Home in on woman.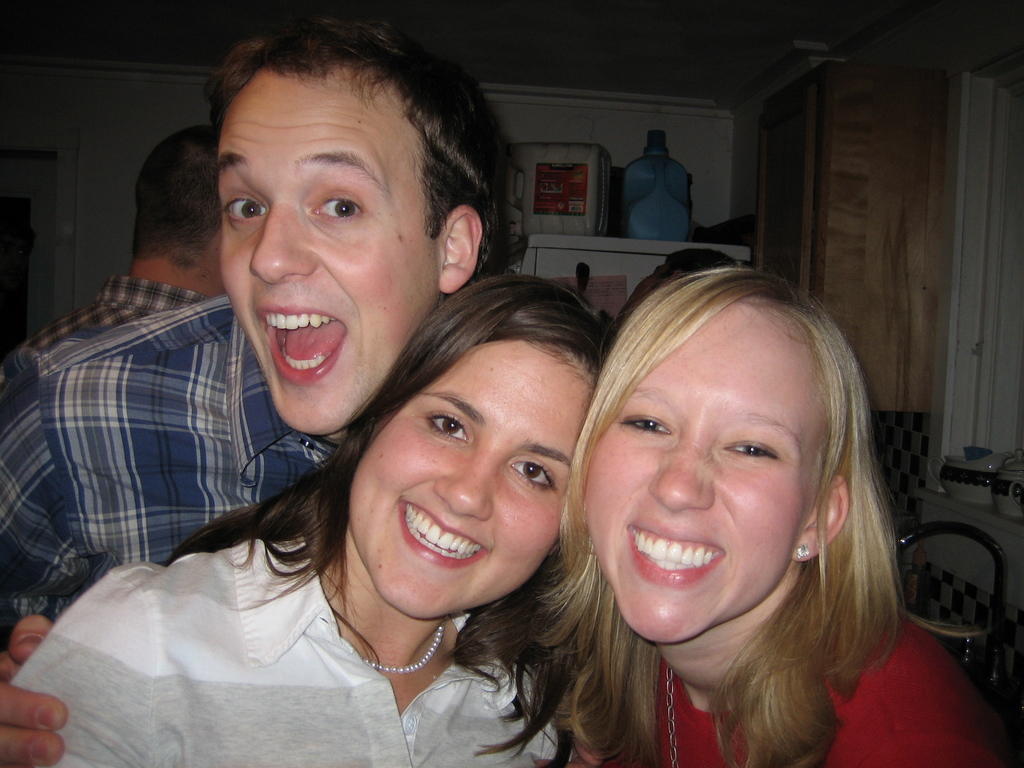
Homed in at bbox=[482, 241, 969, 767].
